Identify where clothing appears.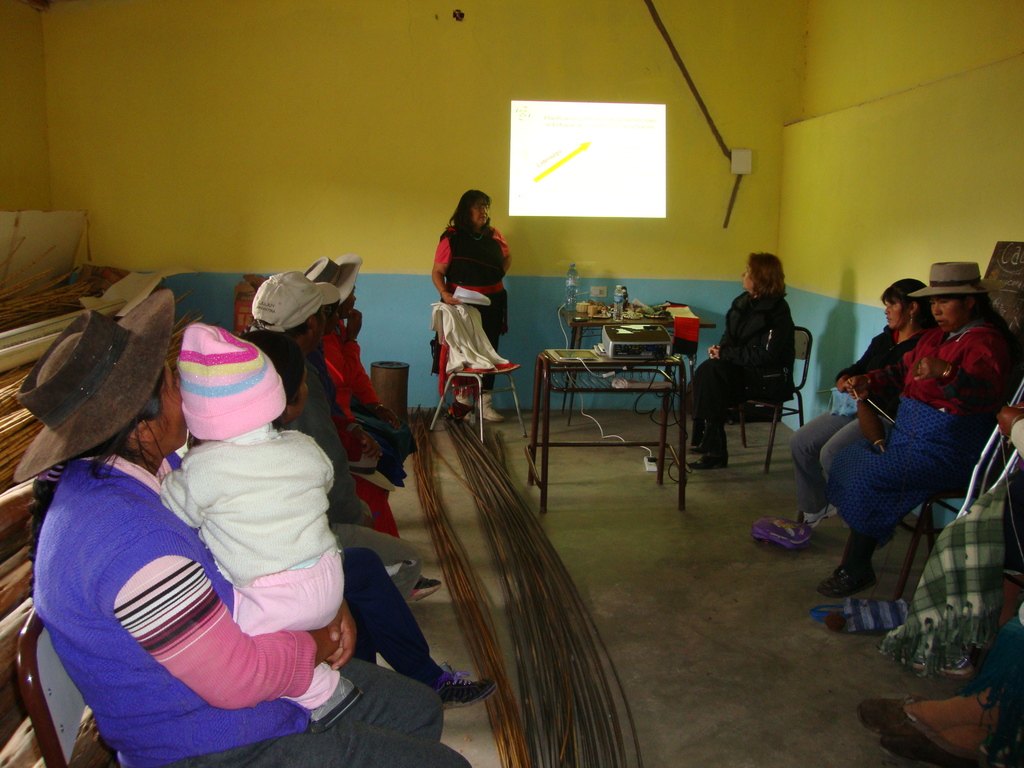
Appears at [283,348,414,591].
